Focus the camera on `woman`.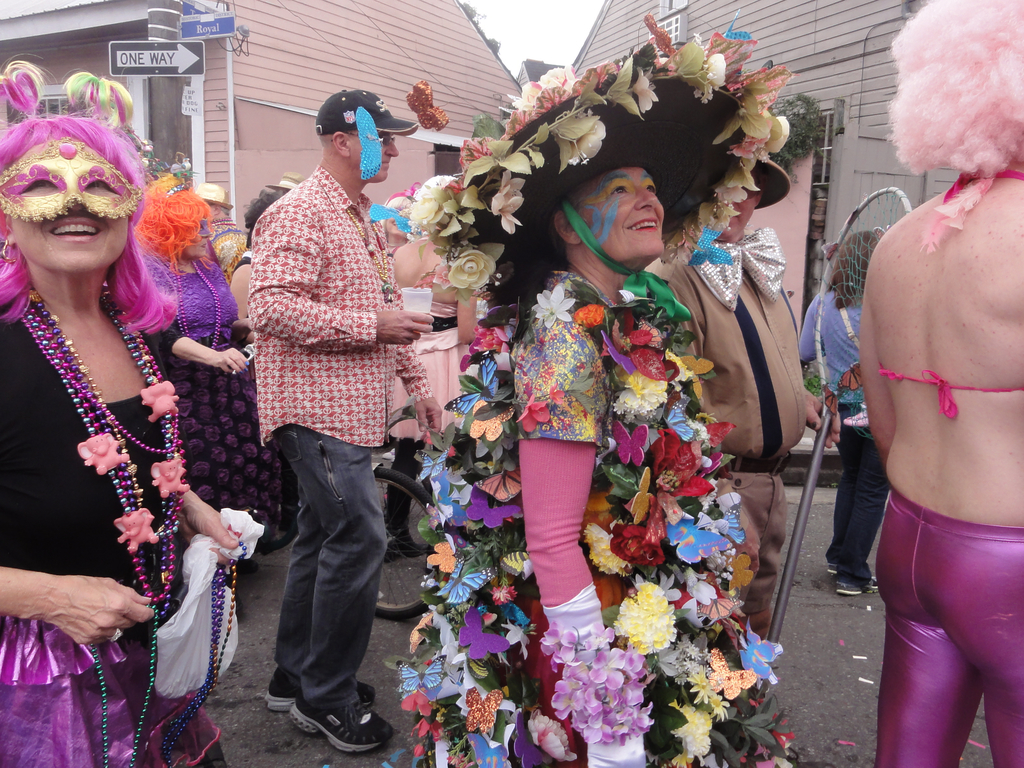
Focus region: Rect(794, 221, 883, 595).
